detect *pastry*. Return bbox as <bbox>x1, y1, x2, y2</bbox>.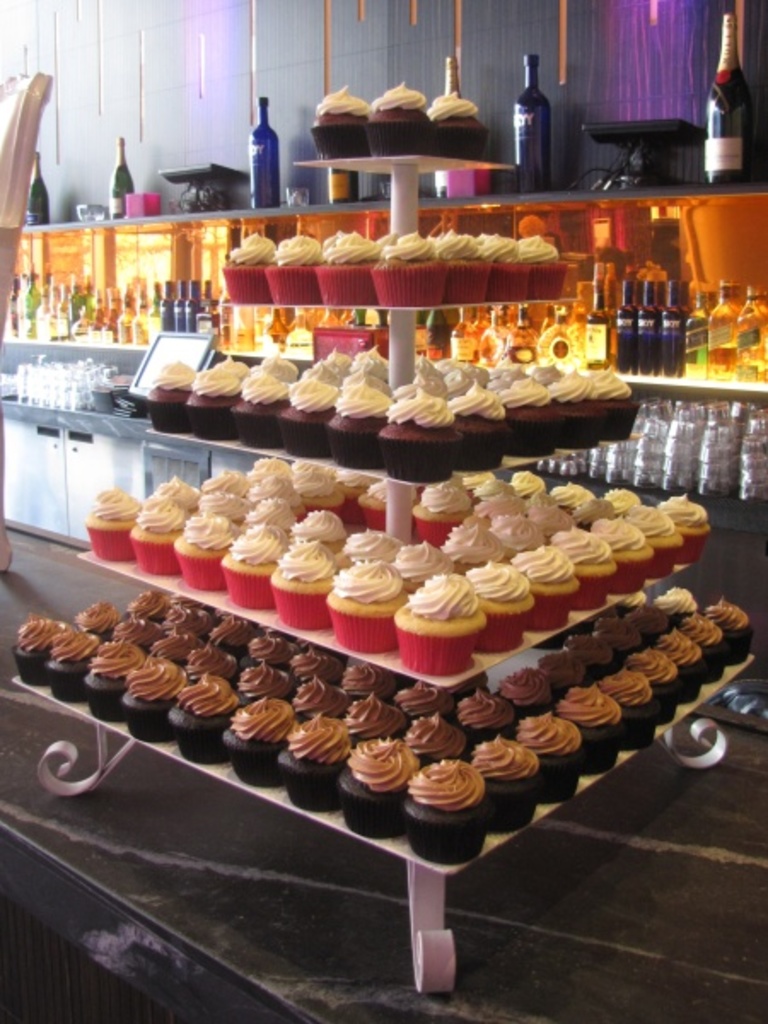
<bbox>707, 594, 749, 666</bbox>.
